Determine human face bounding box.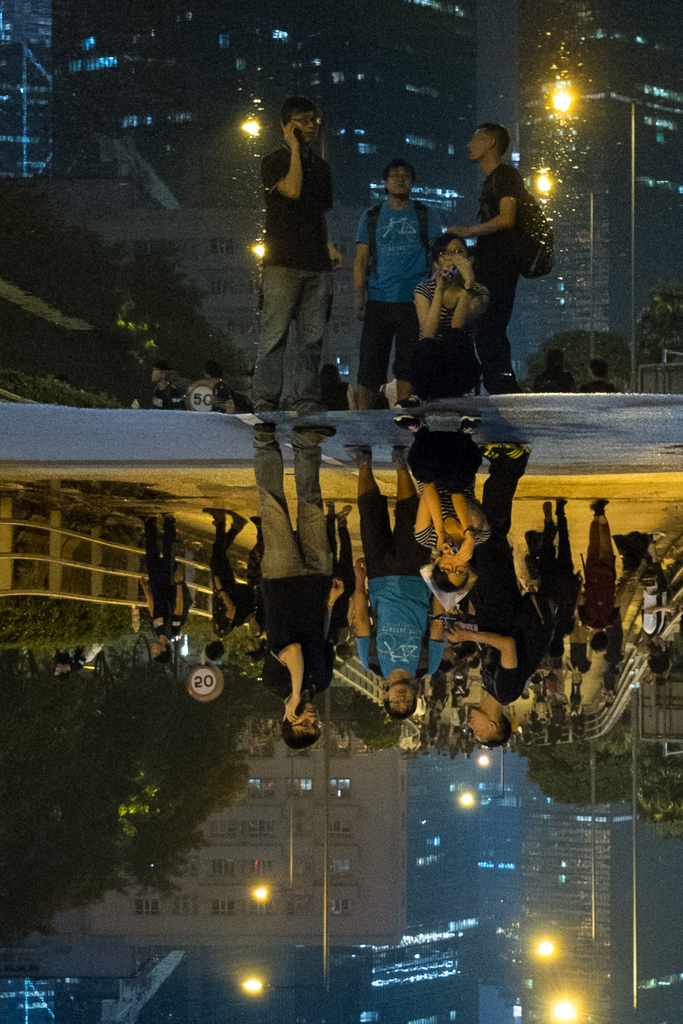
Determined: <region>290, 108, 318, 144</region>.
